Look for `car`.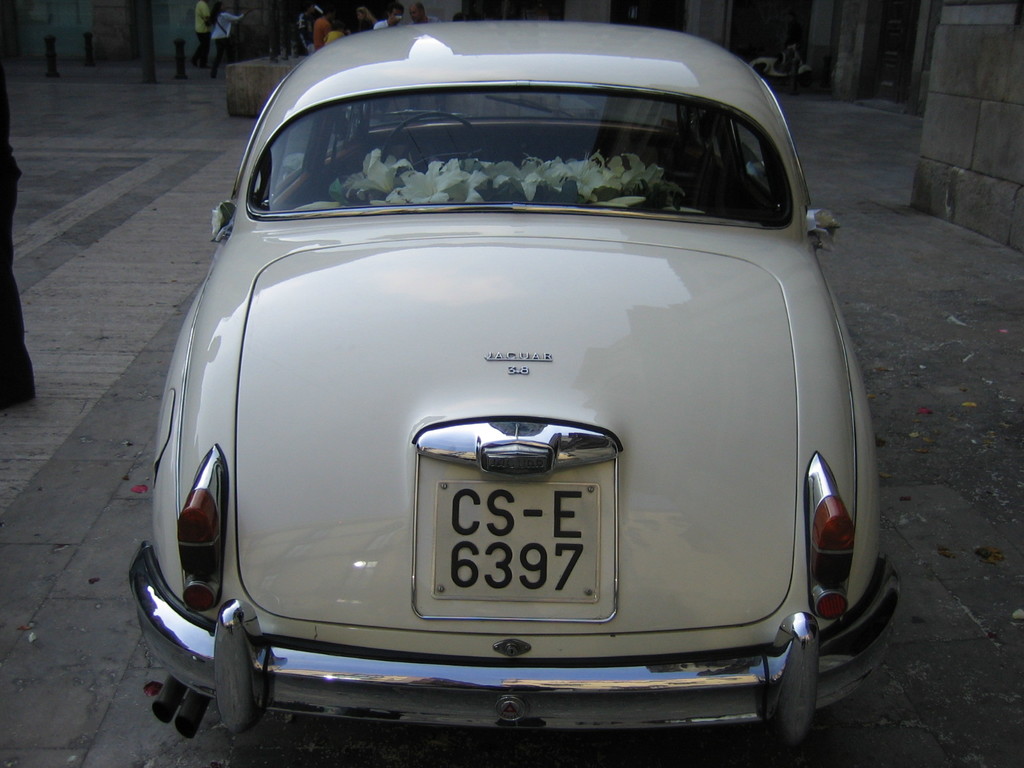
Found: BBox(128, 19, 899, 740).
